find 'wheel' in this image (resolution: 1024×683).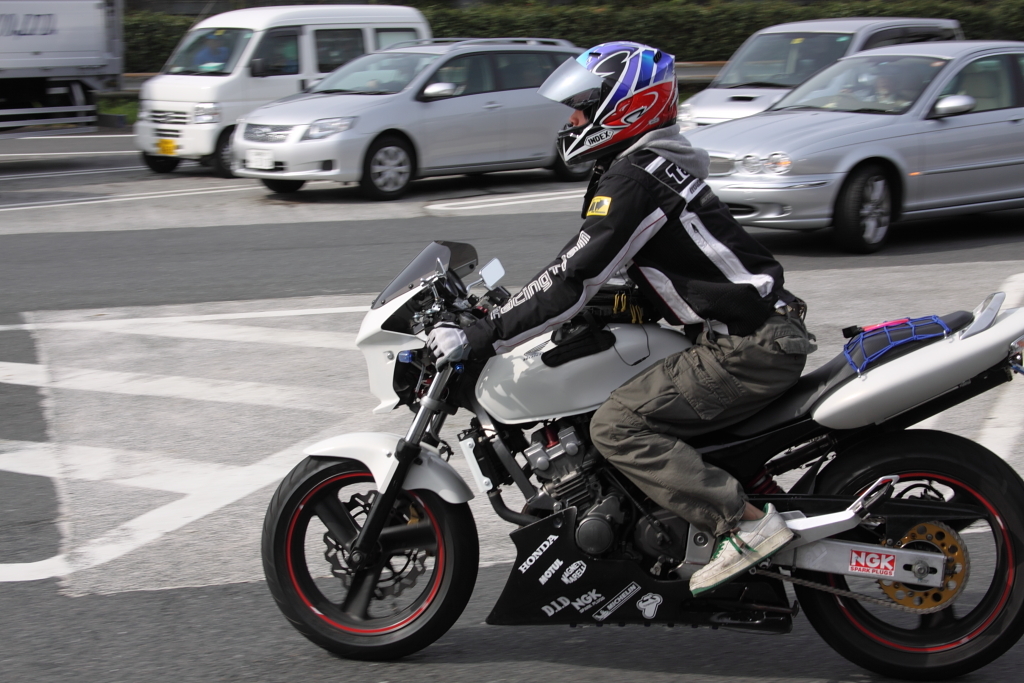
crop(255, 176, 307, 197).
